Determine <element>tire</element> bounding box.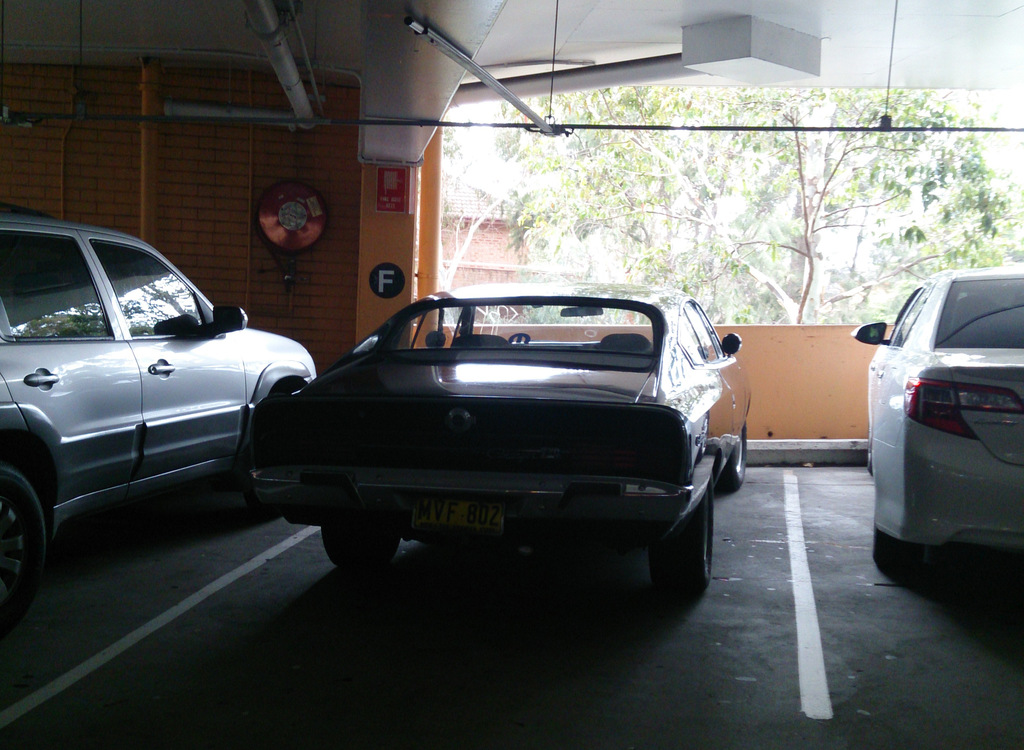
Determined: (653, 500, 723, 592).
